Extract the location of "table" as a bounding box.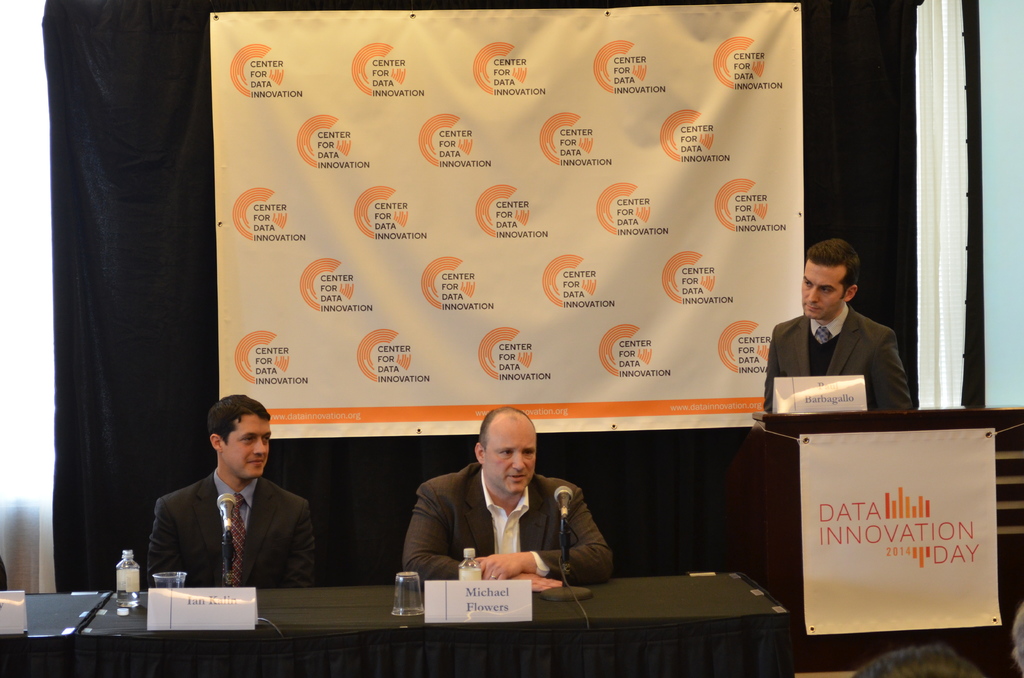
(0, 569, 797, 677).
